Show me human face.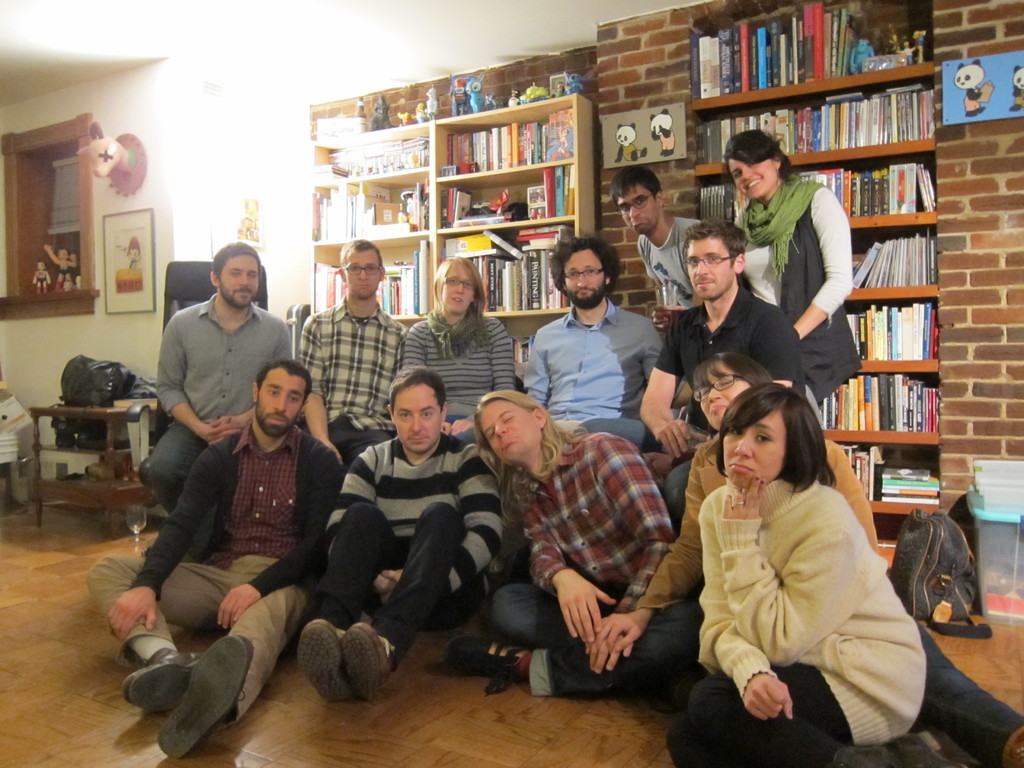
human face is here: bbox(620, 187, 656, 232).
